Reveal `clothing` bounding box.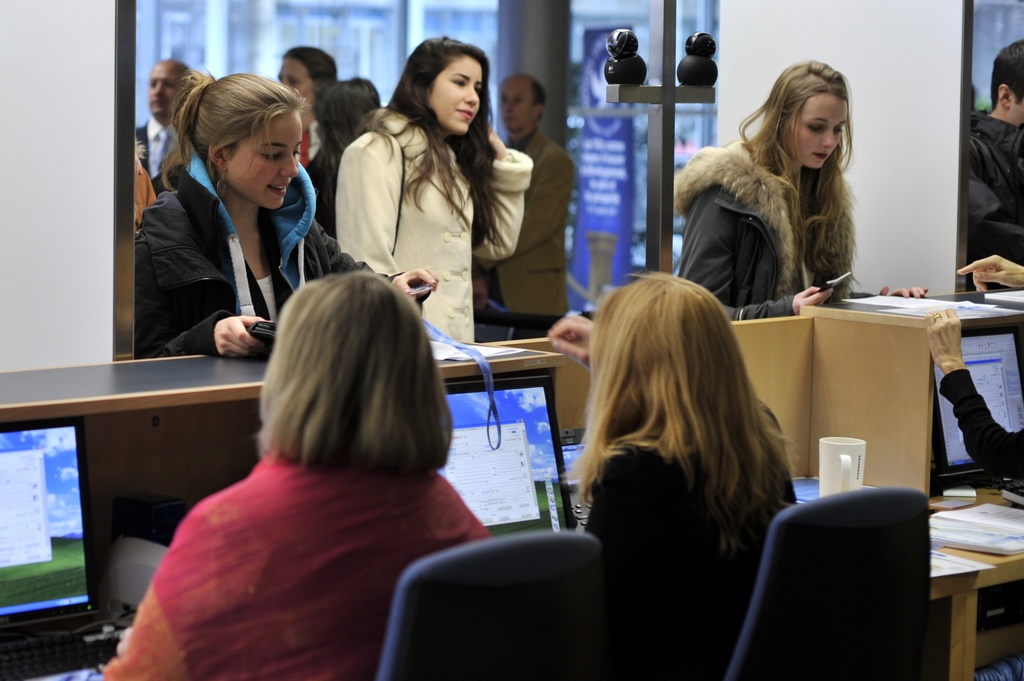
Revealed: l=133, t=157, r=158, b=230.
